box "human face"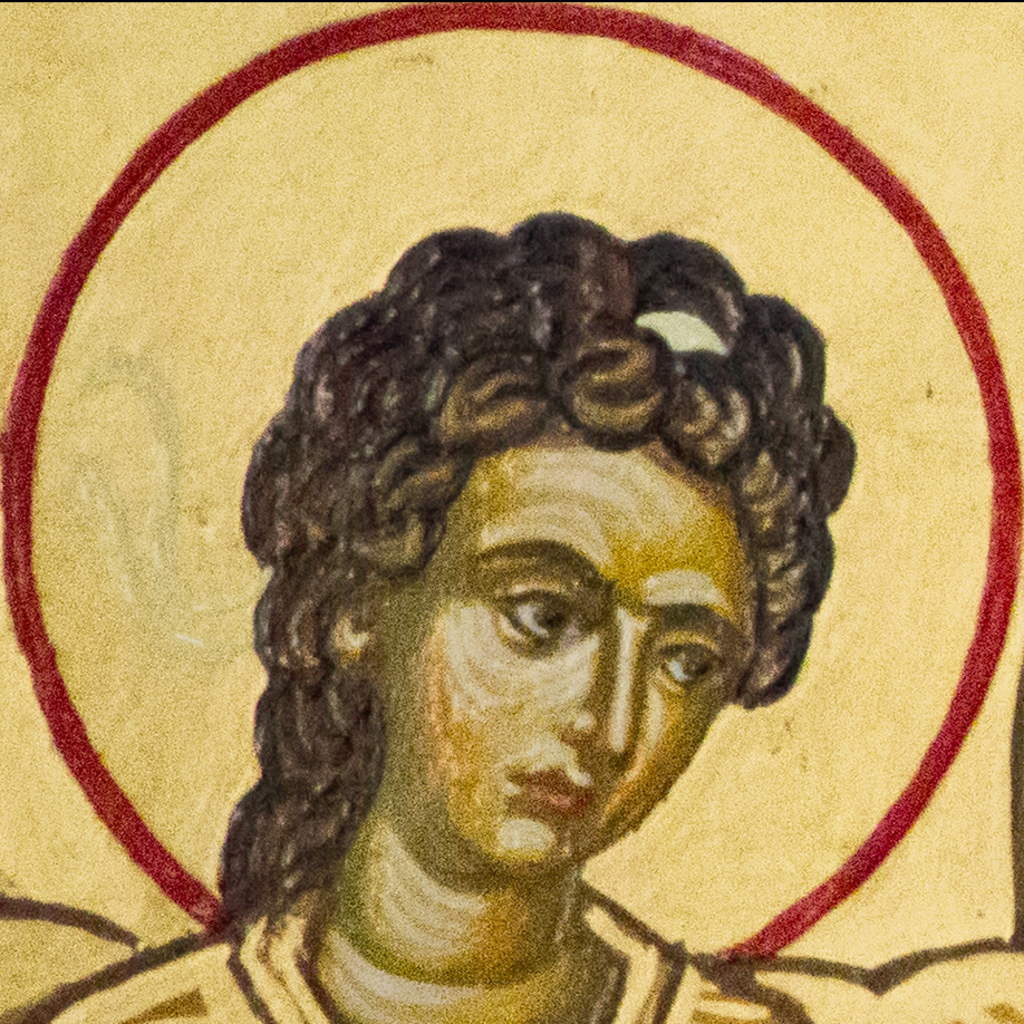
{"x1": 371, "y1": 441, "x2": 744, "y2": 906}
